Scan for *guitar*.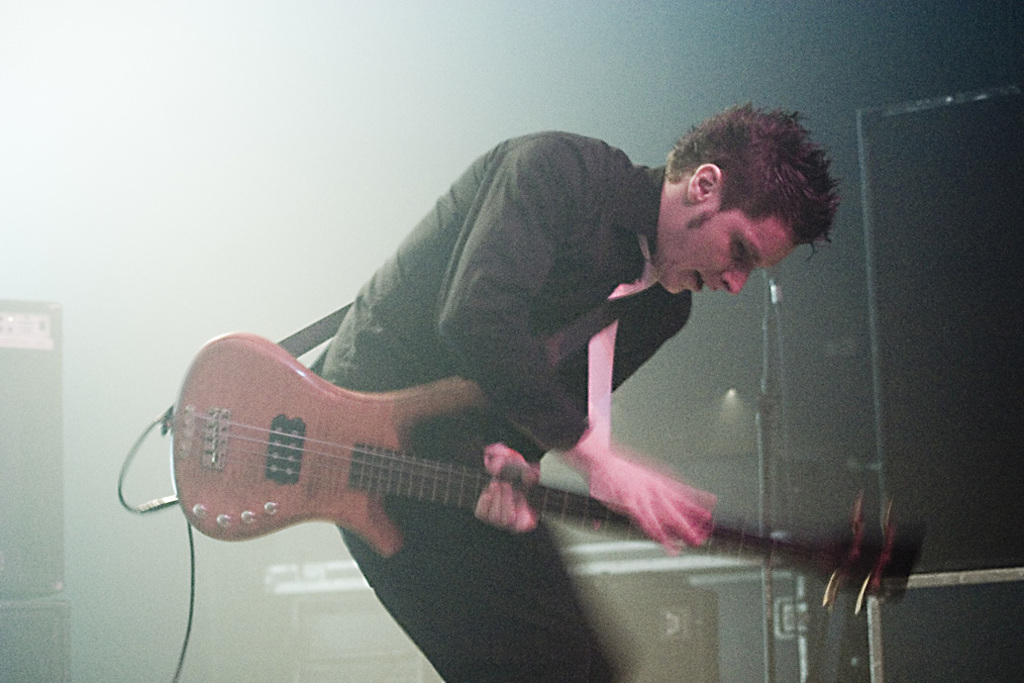
Scan result: rect(165, 329, 932, 609).
